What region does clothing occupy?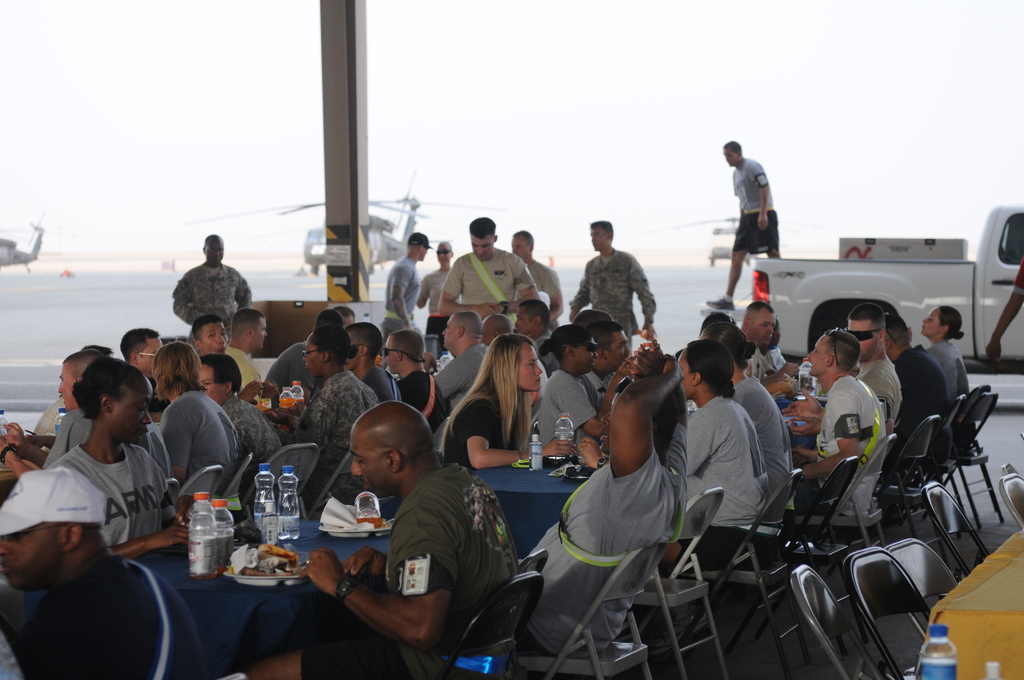
bbox=(568, 245, 650, 339).
